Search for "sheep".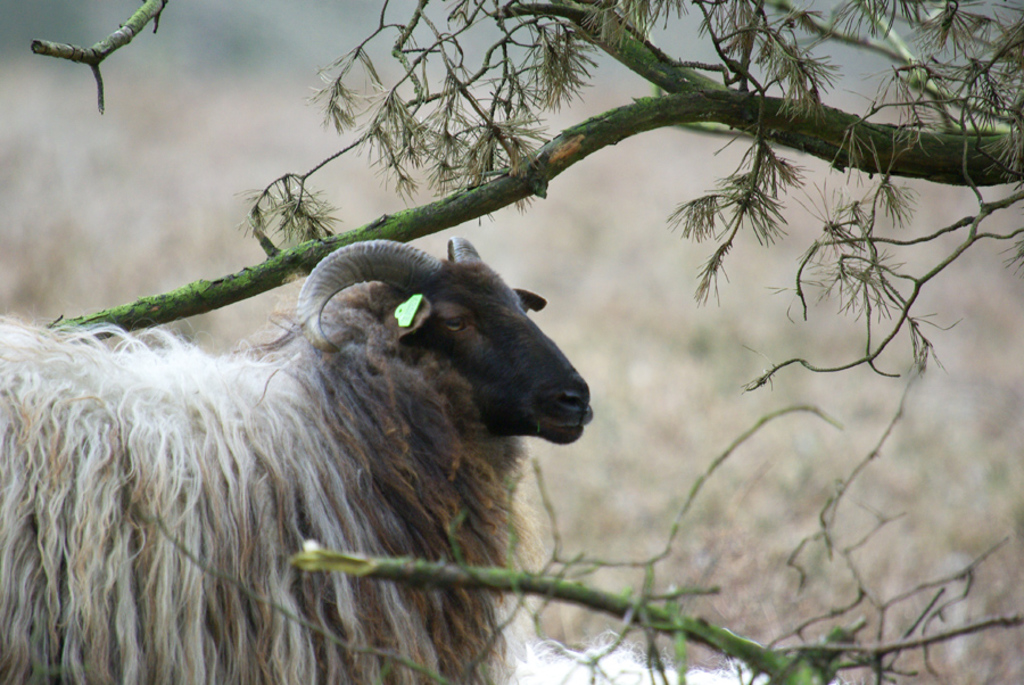
Found at bbox=(0, 238, 591, 684).
